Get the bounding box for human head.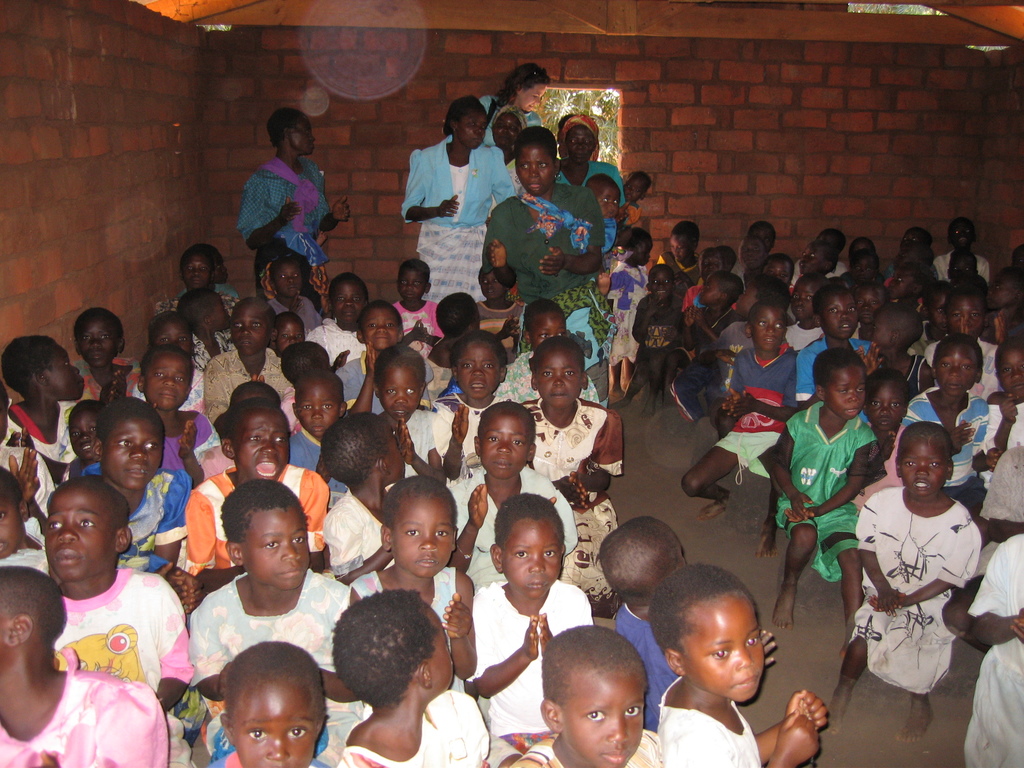
(left=812, top=347, right=867, bottom=424).
